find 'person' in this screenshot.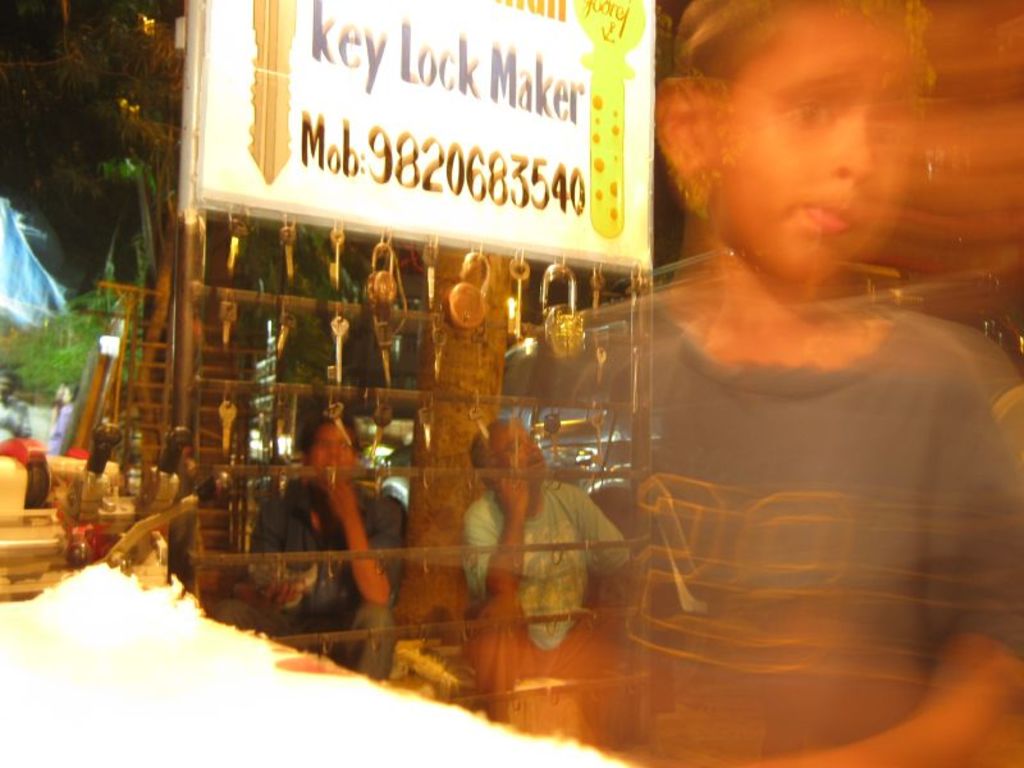
The bounding box for 'person' is 251/417/403/678.
